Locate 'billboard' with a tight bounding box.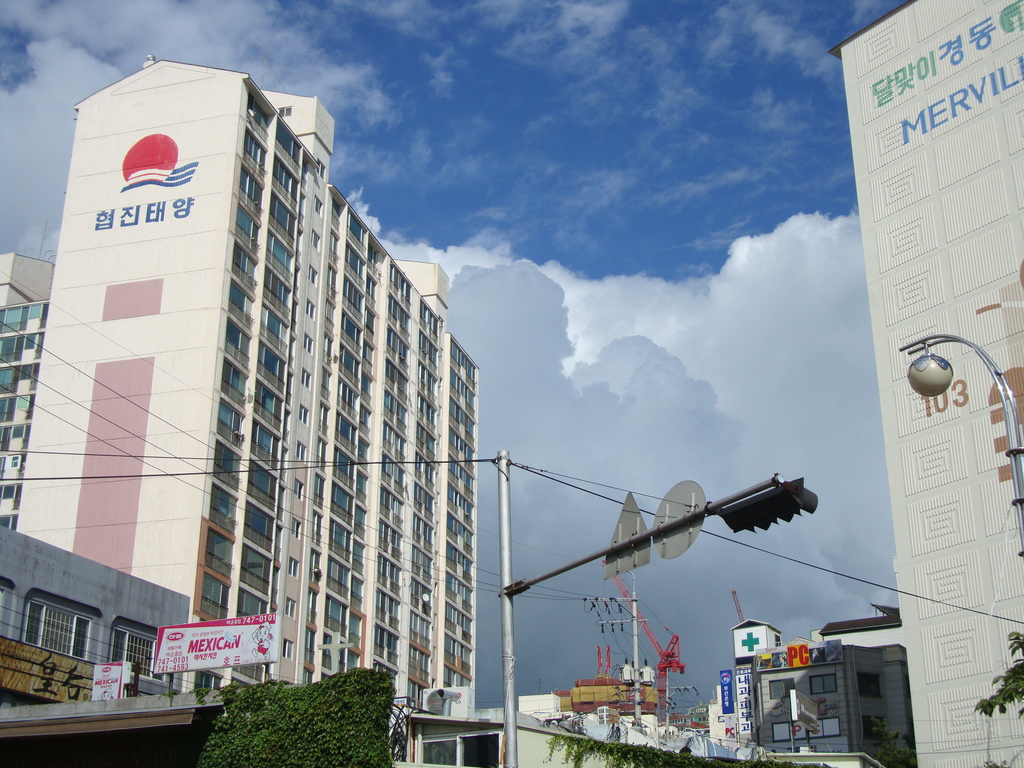
locate(153, 611, 280, 675).
